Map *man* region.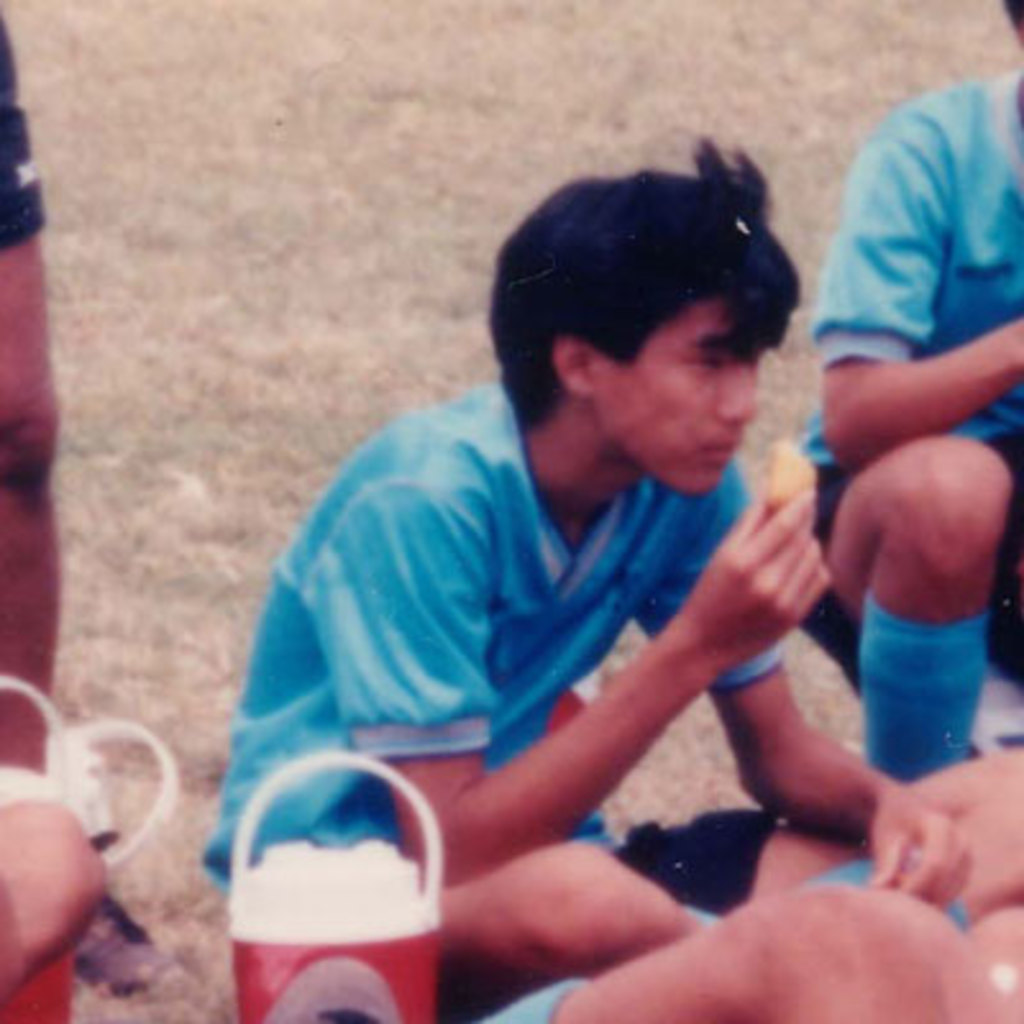
Mapped to region(776, 0, 1021, 773).
